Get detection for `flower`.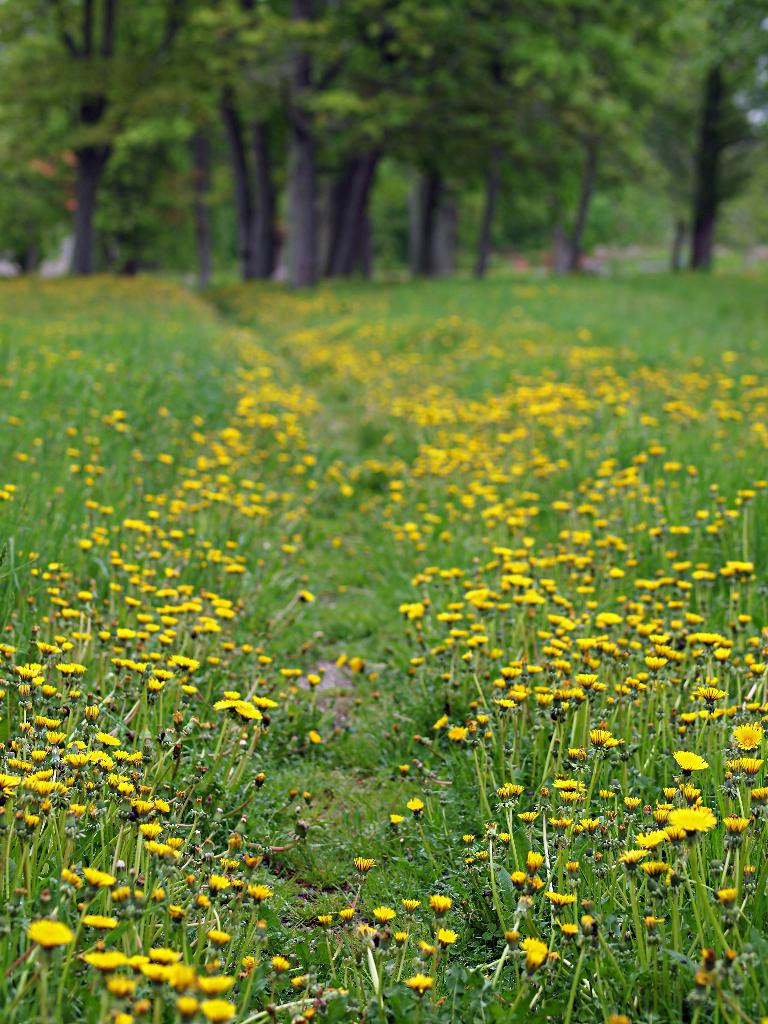
Detection: locate(84, 948, 128, 973).
